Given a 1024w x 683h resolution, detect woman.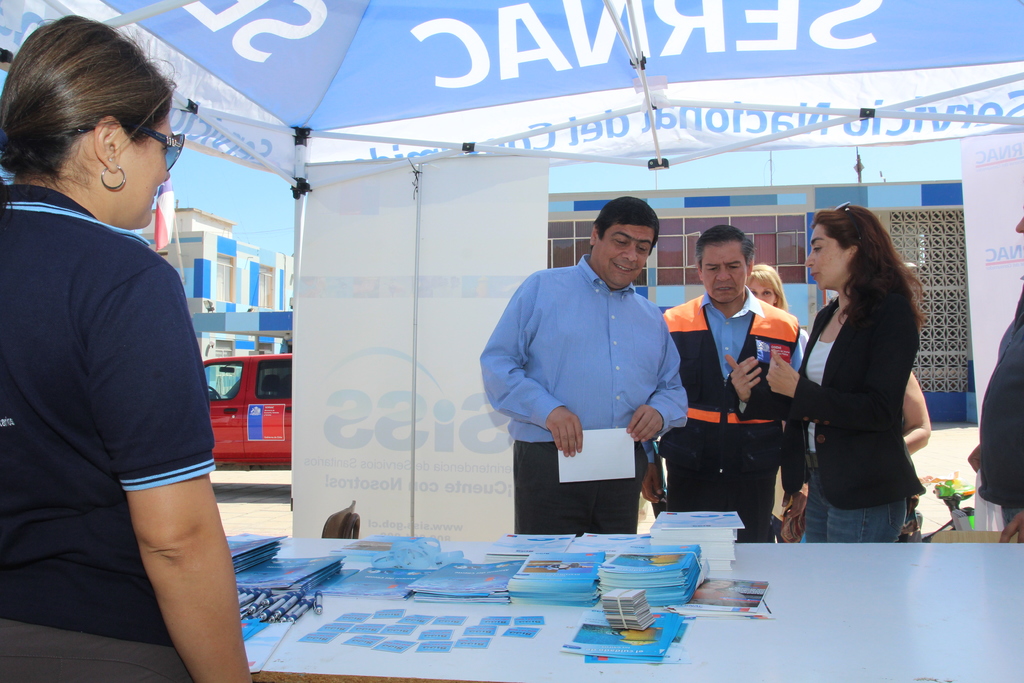
l=749, t=197, r=925, b=555.
